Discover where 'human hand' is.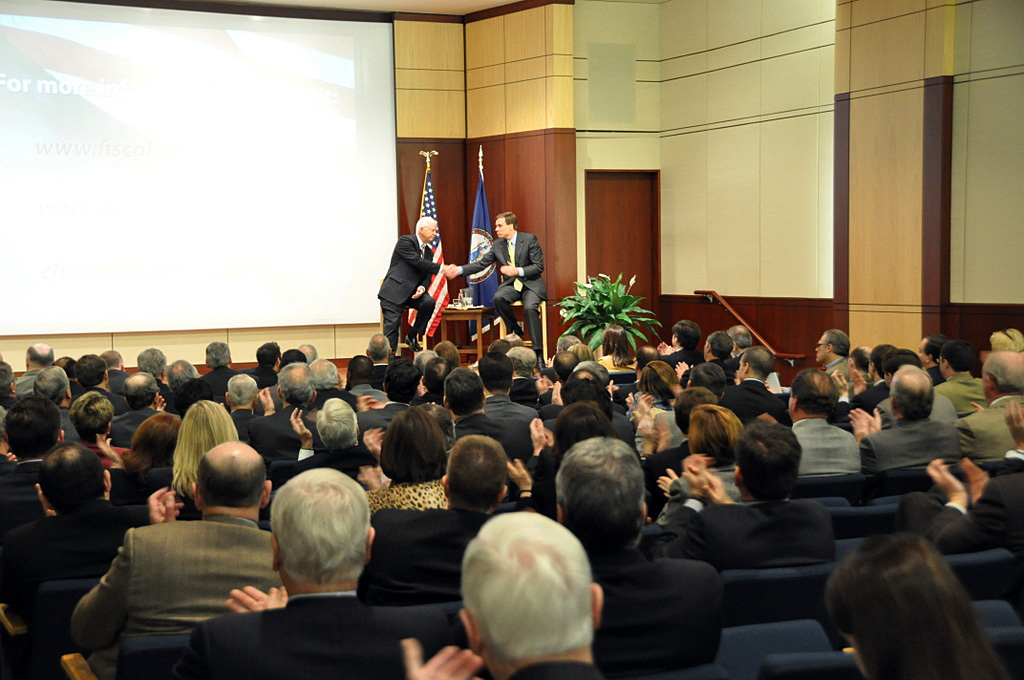
Discovered at box=[358, 396, 378, 413].
